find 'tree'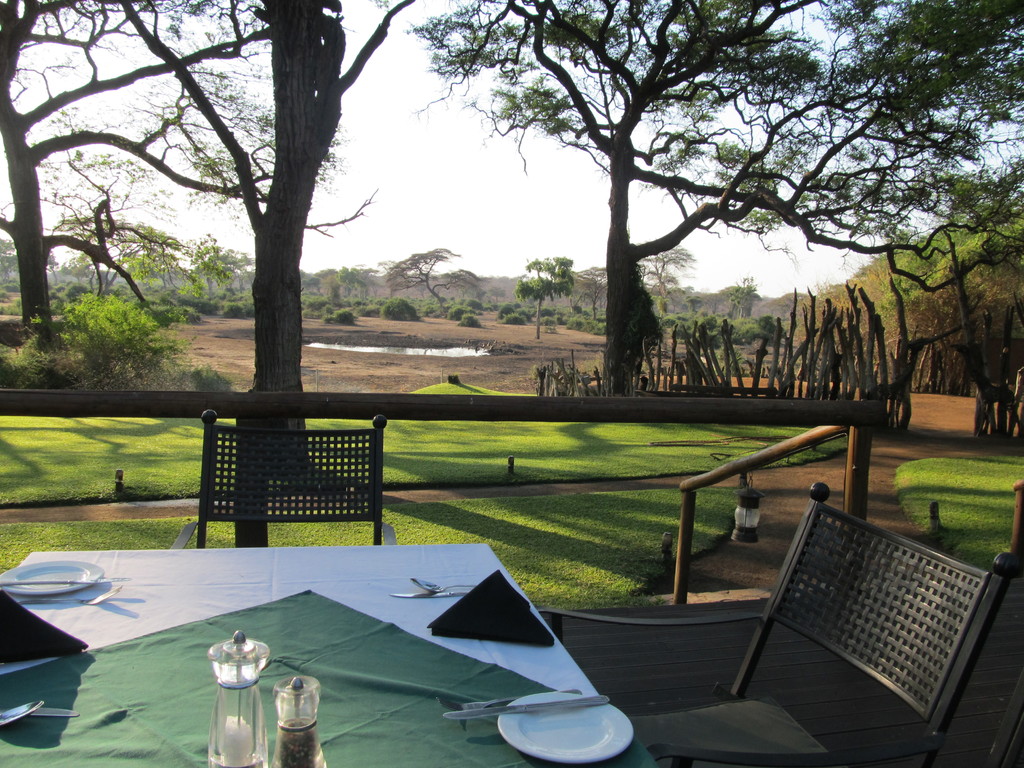
0, 0, 410, 483
